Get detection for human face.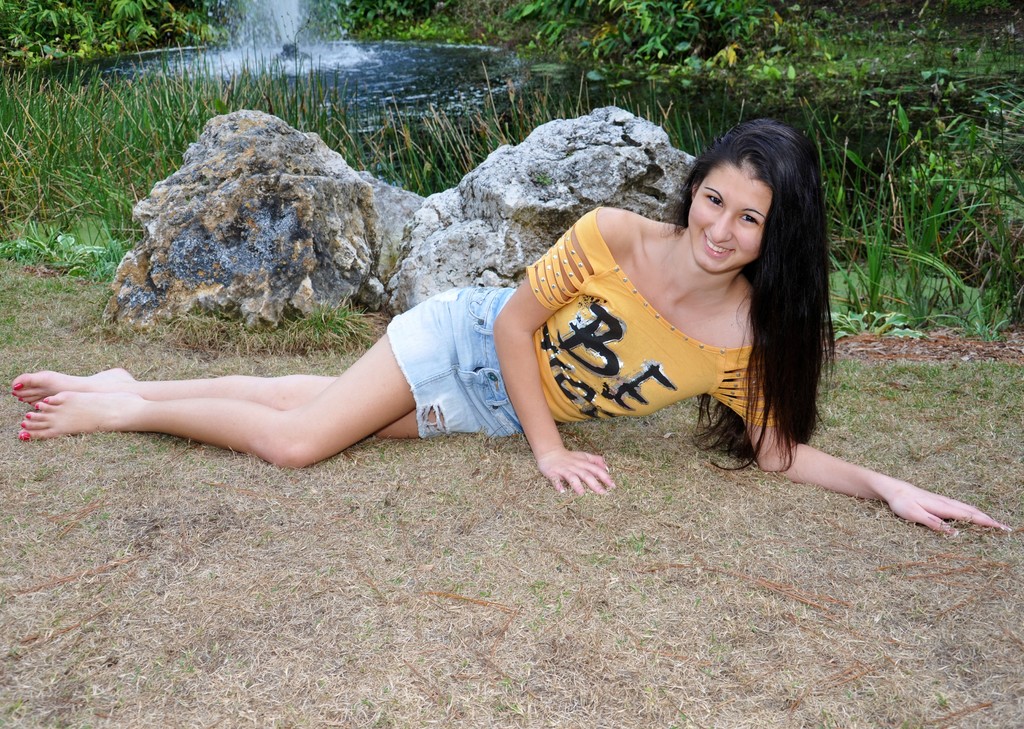
Detection: locate(683, 162, 793, 268).
